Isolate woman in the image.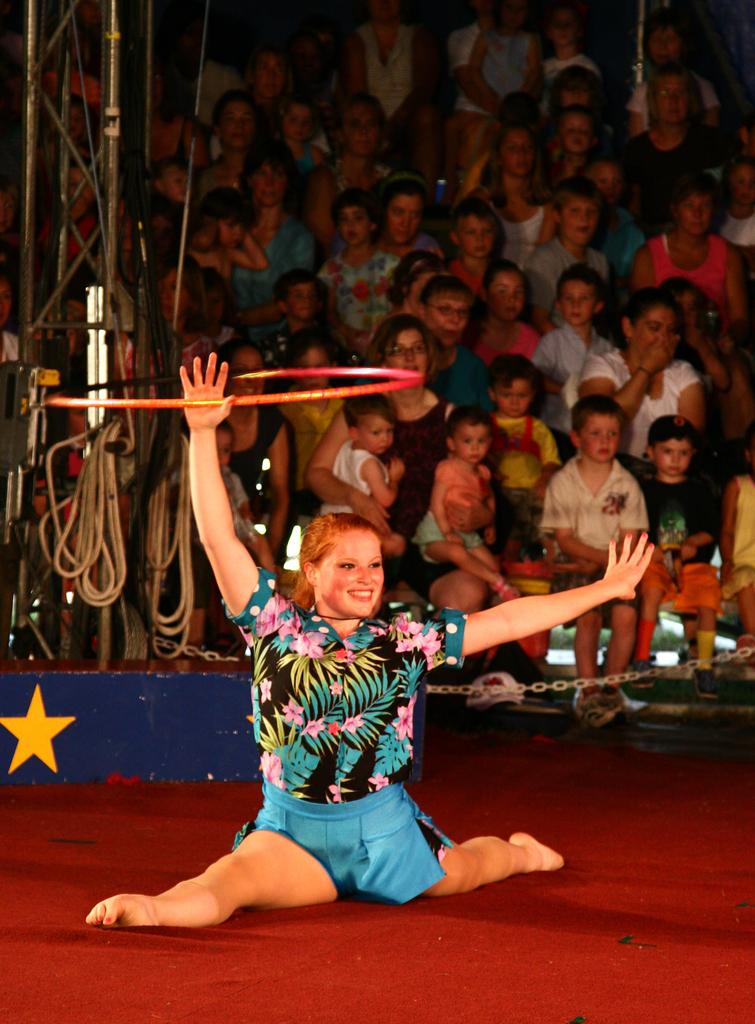
Isolated region: 375:172:447:264.
